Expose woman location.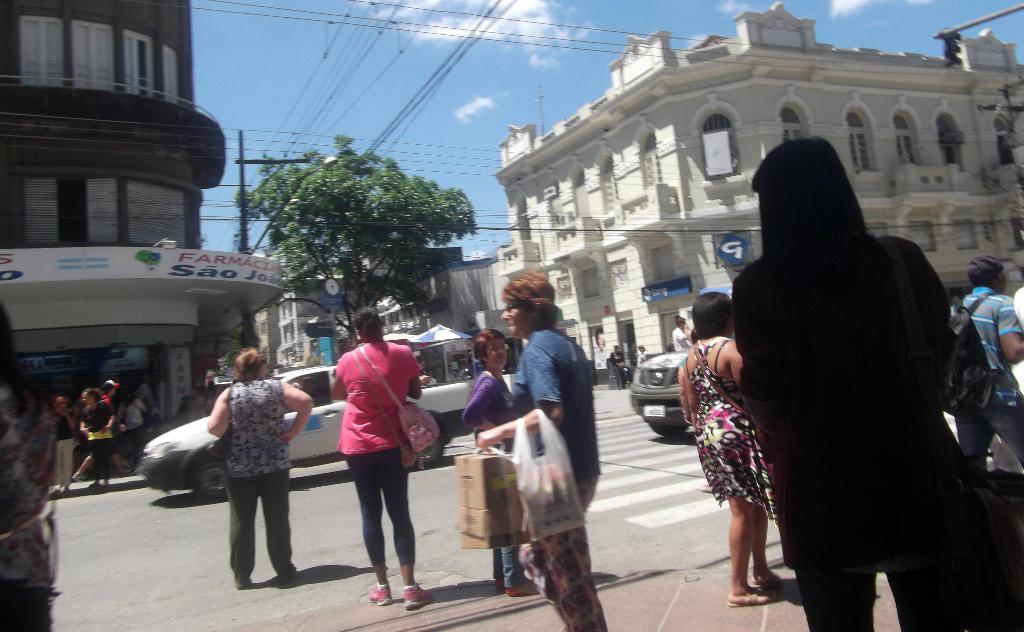
Exposed at select_region(55, 395, 75, 494).
